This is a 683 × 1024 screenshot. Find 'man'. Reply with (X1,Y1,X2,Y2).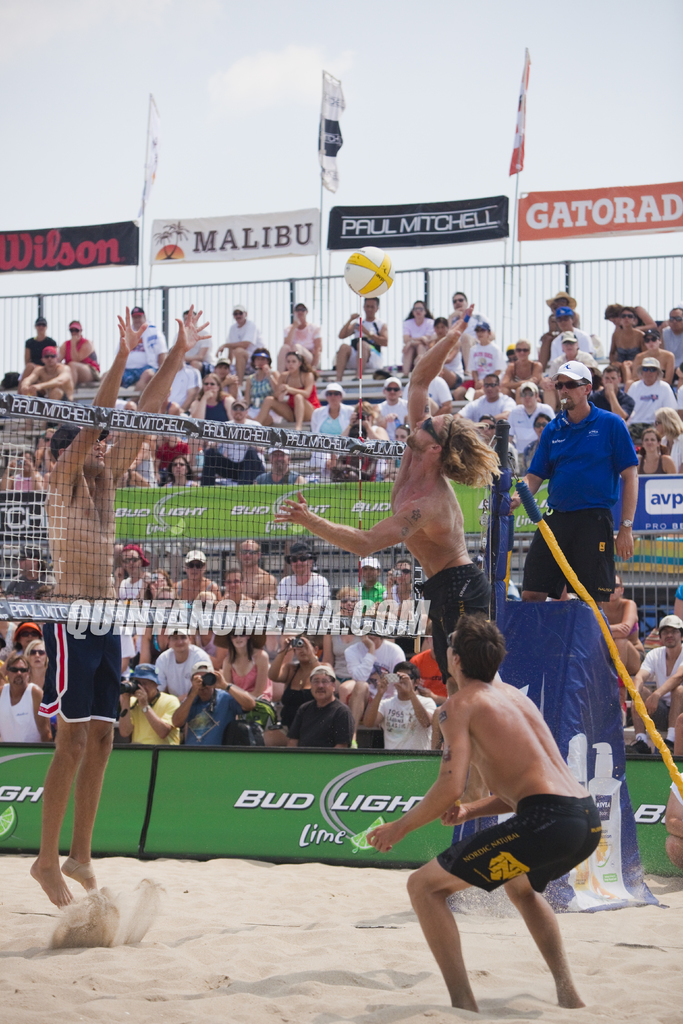
(120,303,163,382).
